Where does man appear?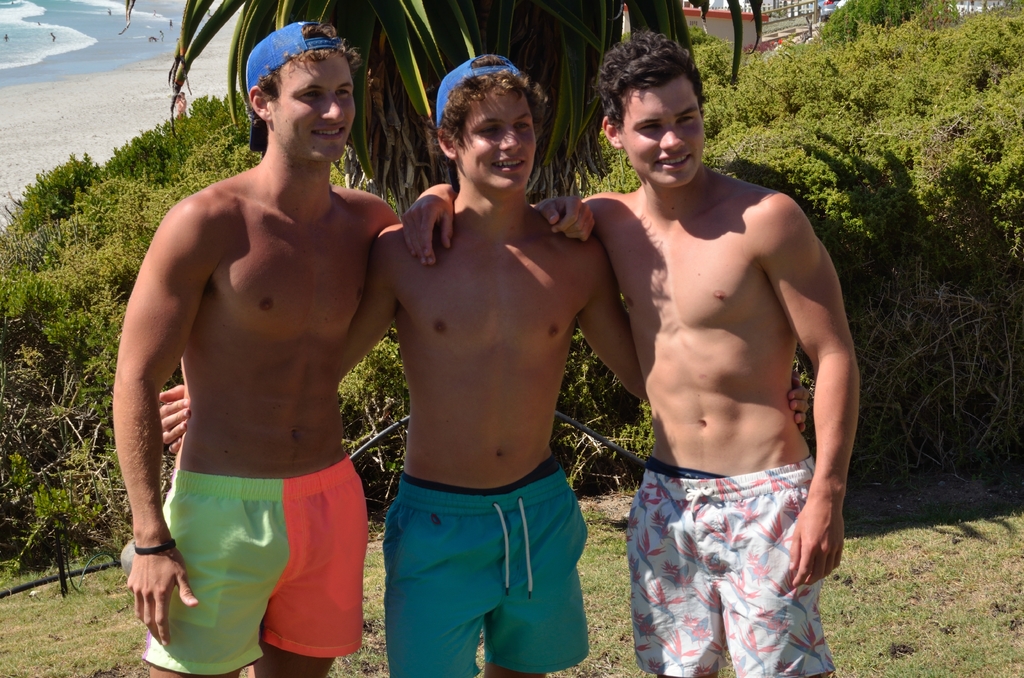
Appears at l=155, t=52, r=812, b=677.
